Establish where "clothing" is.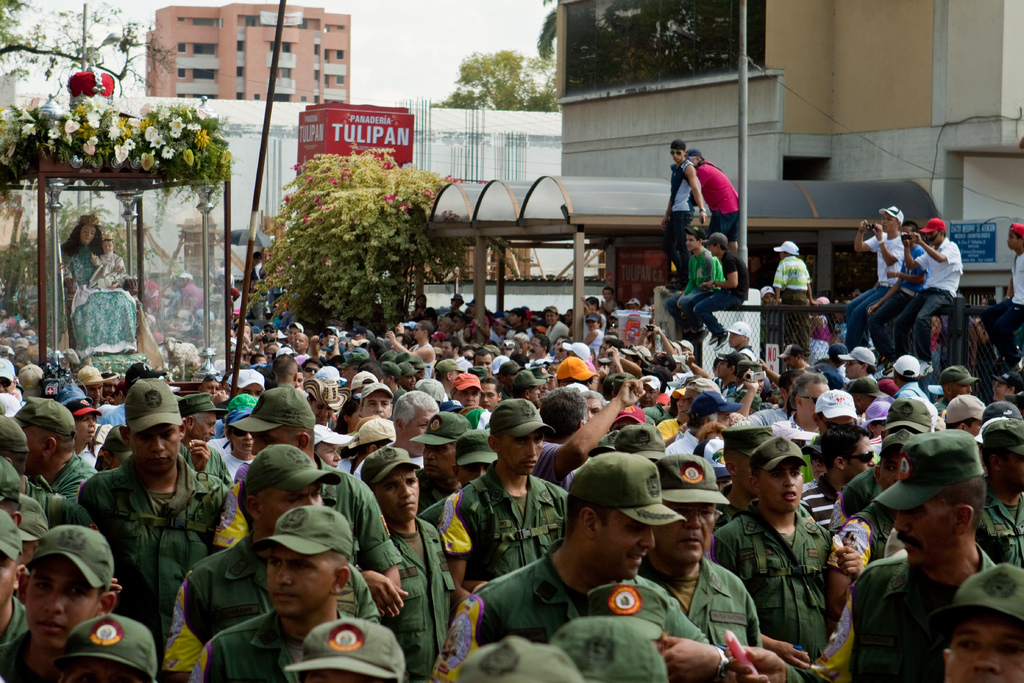
Established at bbox=[415, 345, 435, 376].
